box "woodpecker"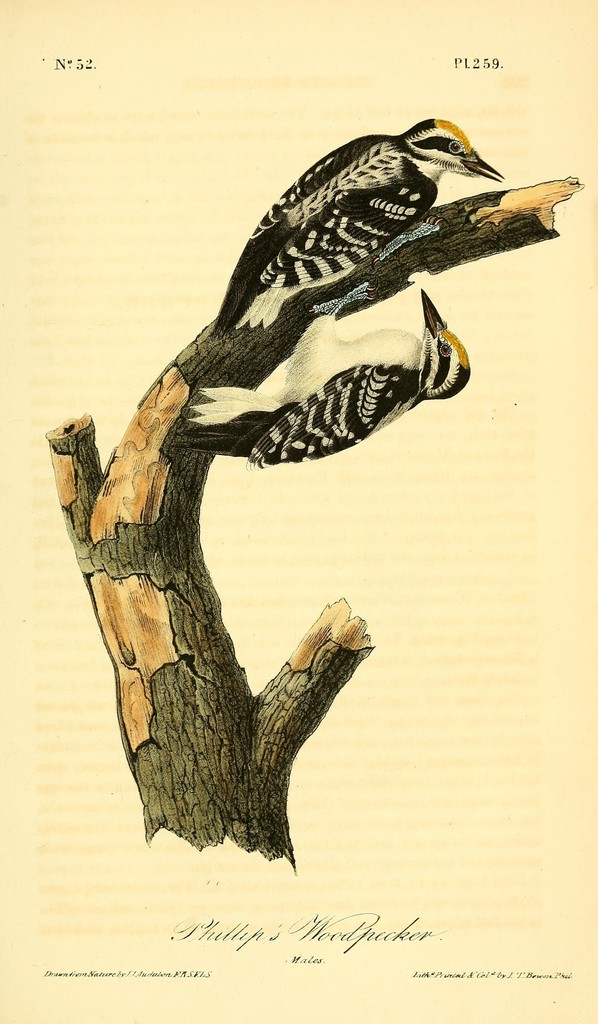
x1=211 y1=115 x2=503 y2=337
